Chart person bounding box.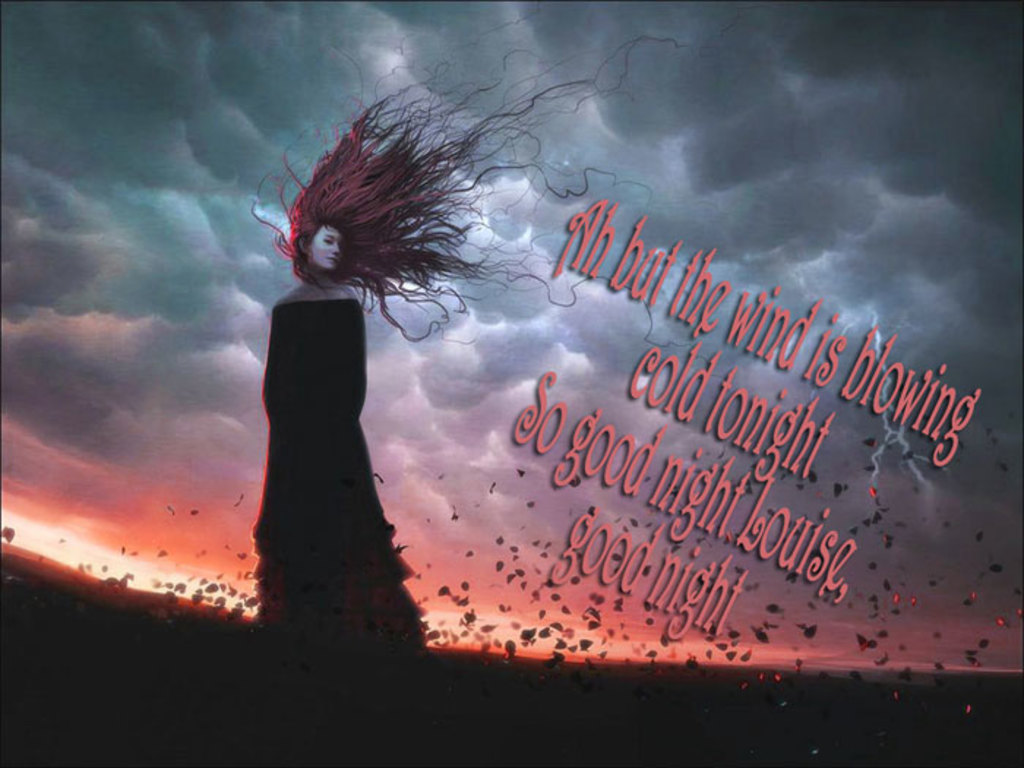
Charted: (x1=244, y1=0, x2=780, y2=648).
